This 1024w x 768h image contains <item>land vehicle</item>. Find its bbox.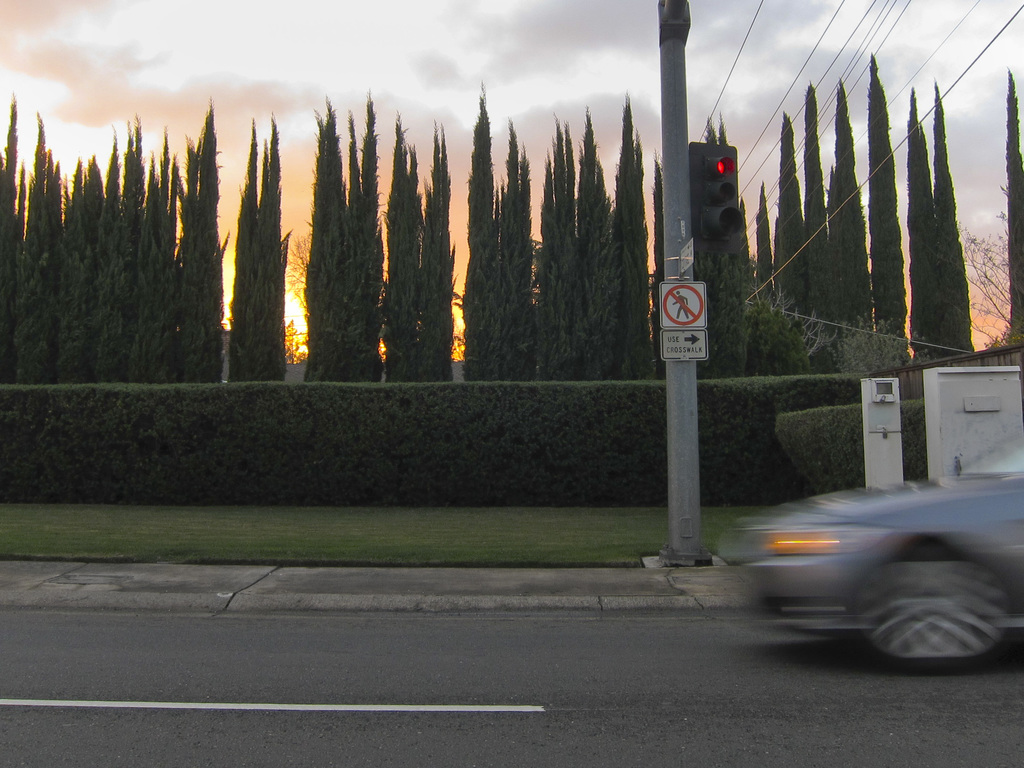
[719,429,1023,669].
